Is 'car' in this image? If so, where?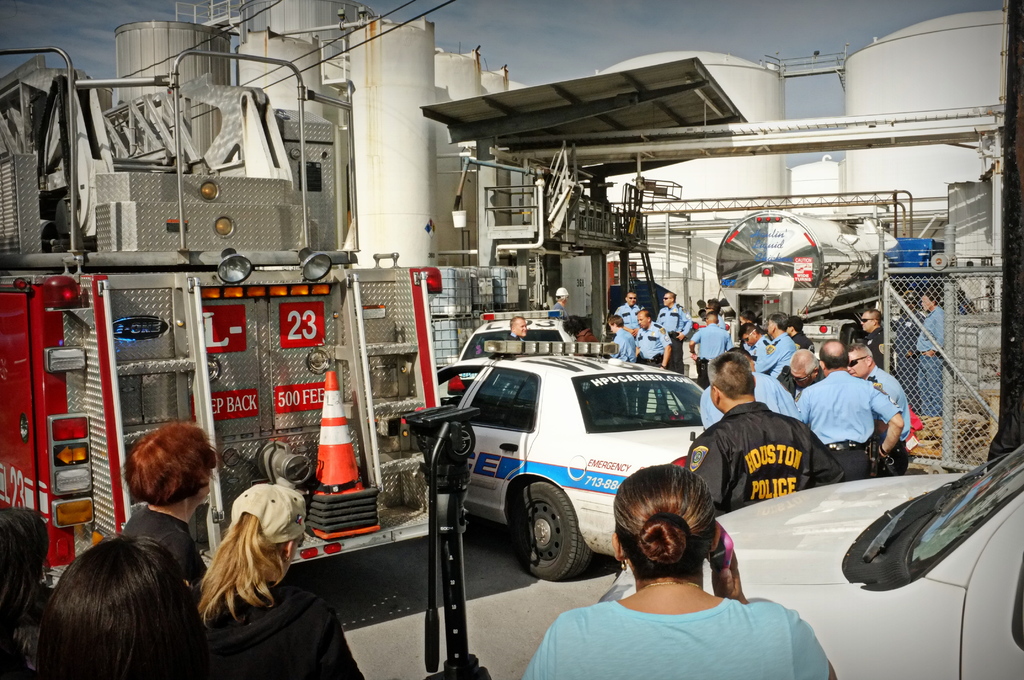
Yes, at 446:309:579:398.
